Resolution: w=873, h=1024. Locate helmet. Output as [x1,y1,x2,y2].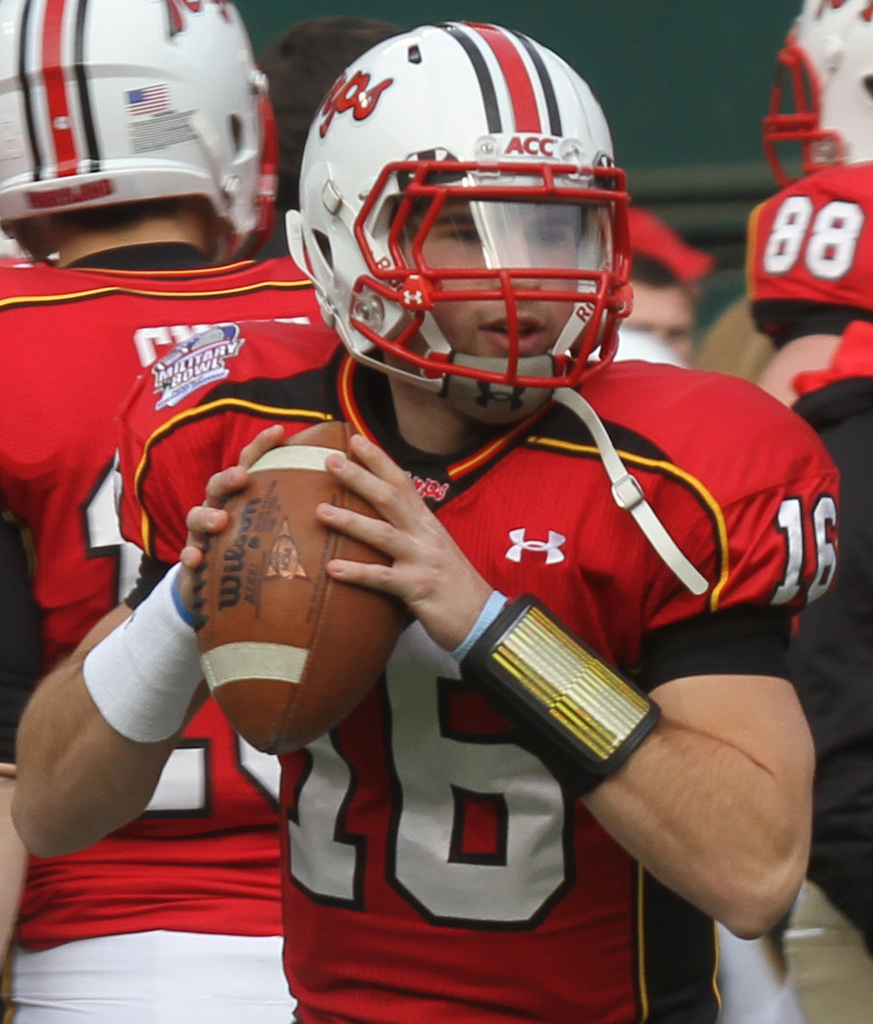
[281,14,634,426].
